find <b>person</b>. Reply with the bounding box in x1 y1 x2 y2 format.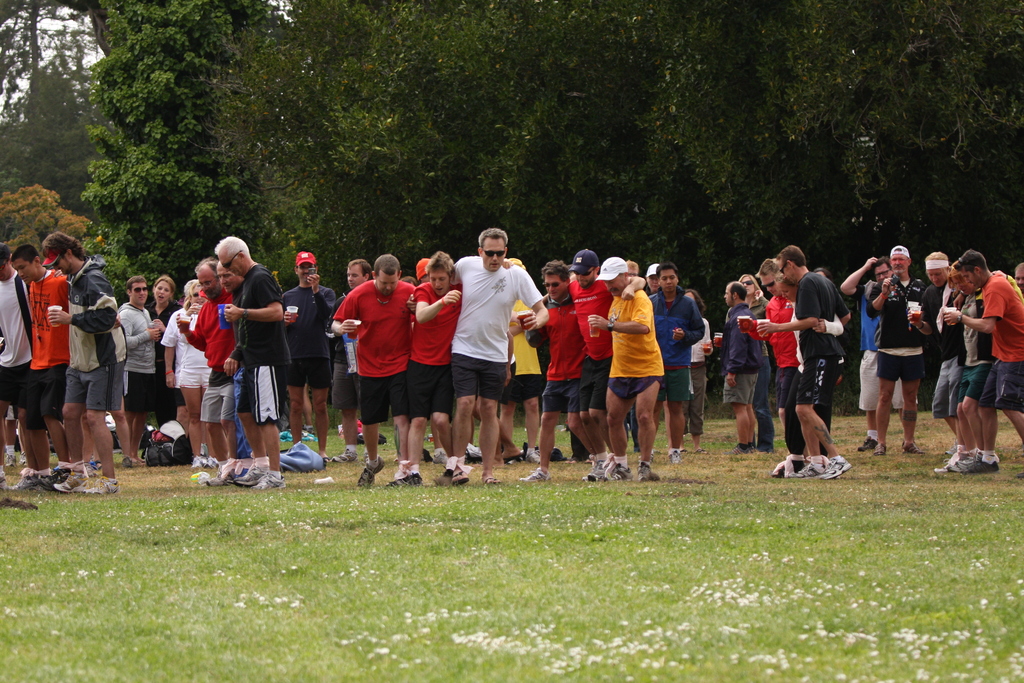
766 244 864 481.
